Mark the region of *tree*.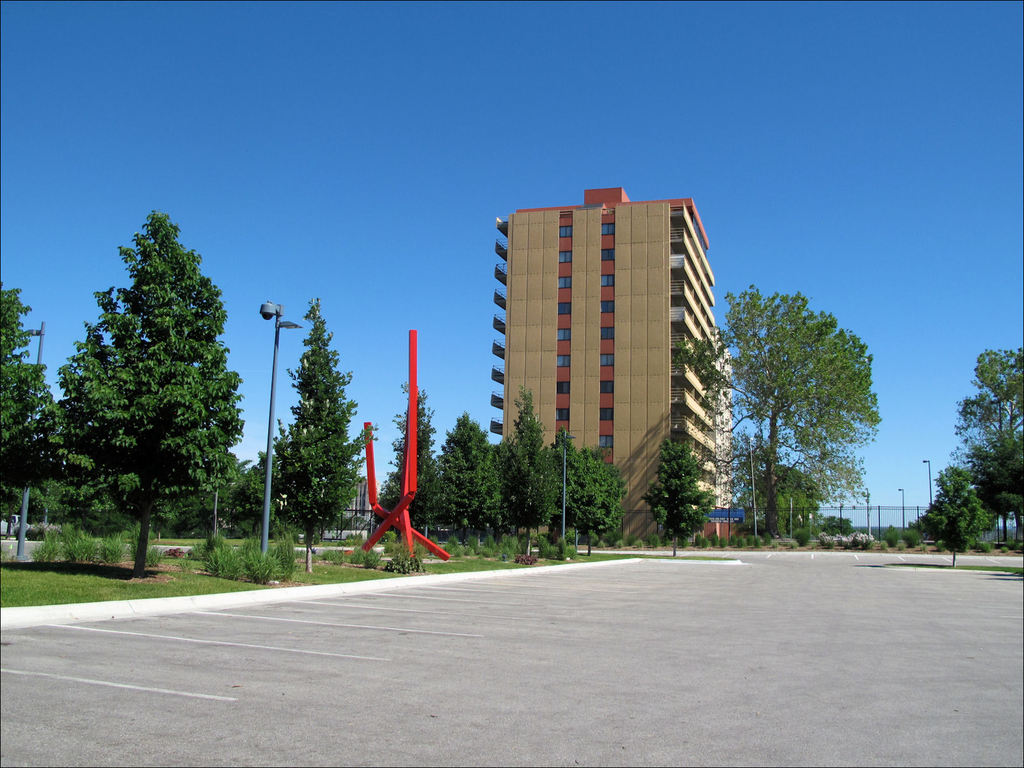
Region: [551,424,589,555].
